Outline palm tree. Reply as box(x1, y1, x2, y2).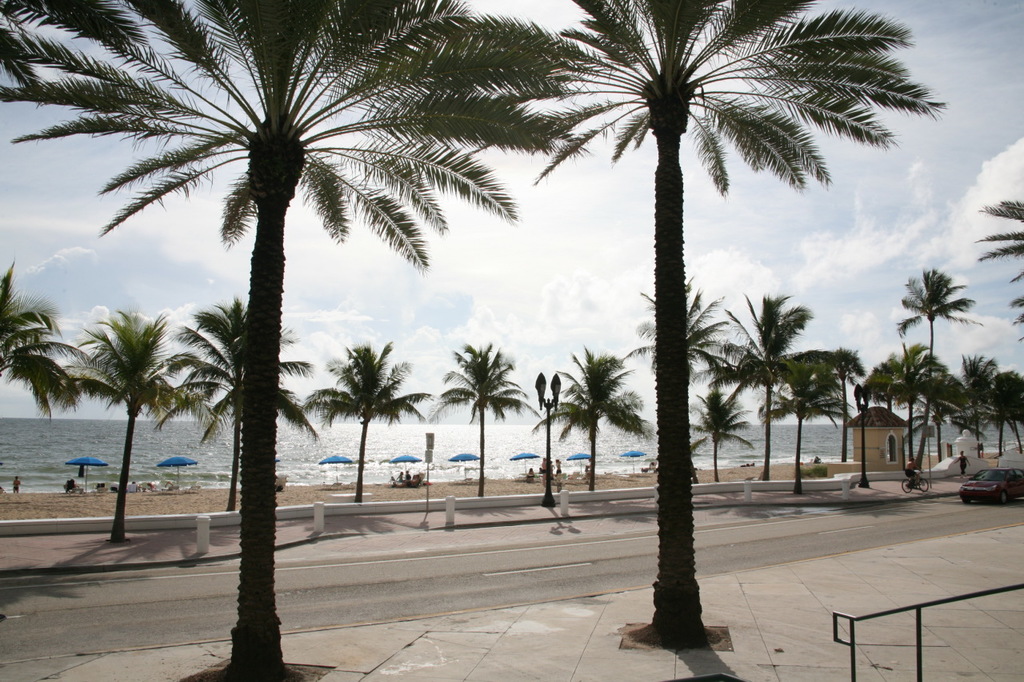
box(877, 335, 943, 475).
